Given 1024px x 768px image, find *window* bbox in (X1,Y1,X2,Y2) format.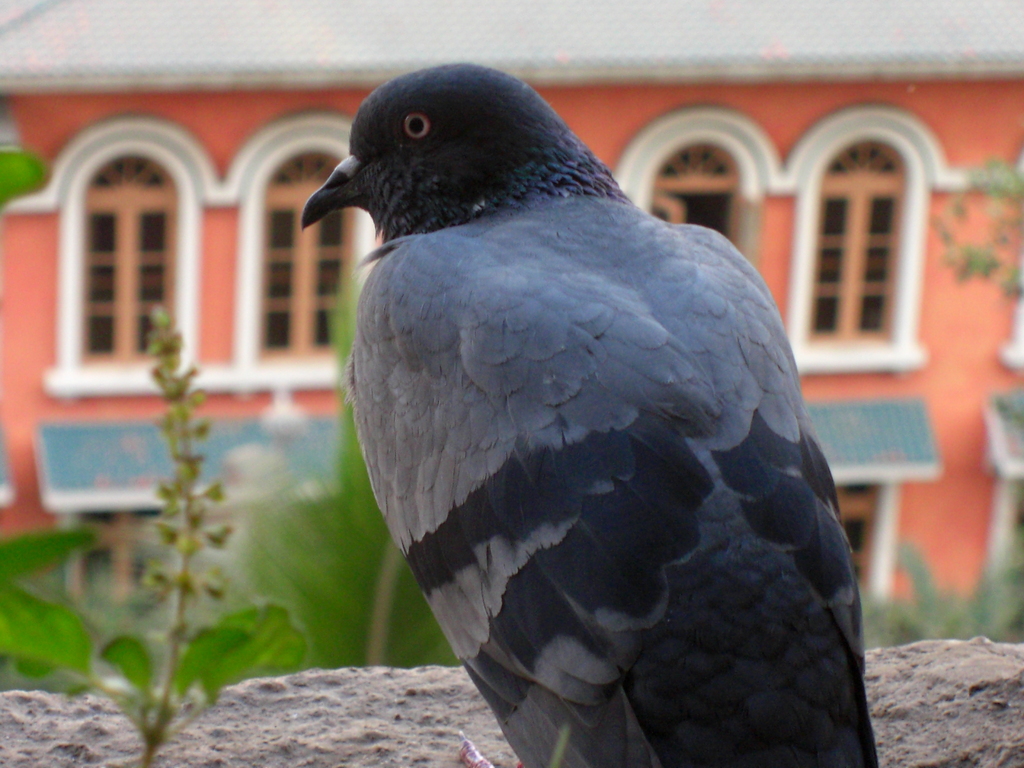
(256,156,355,362).
